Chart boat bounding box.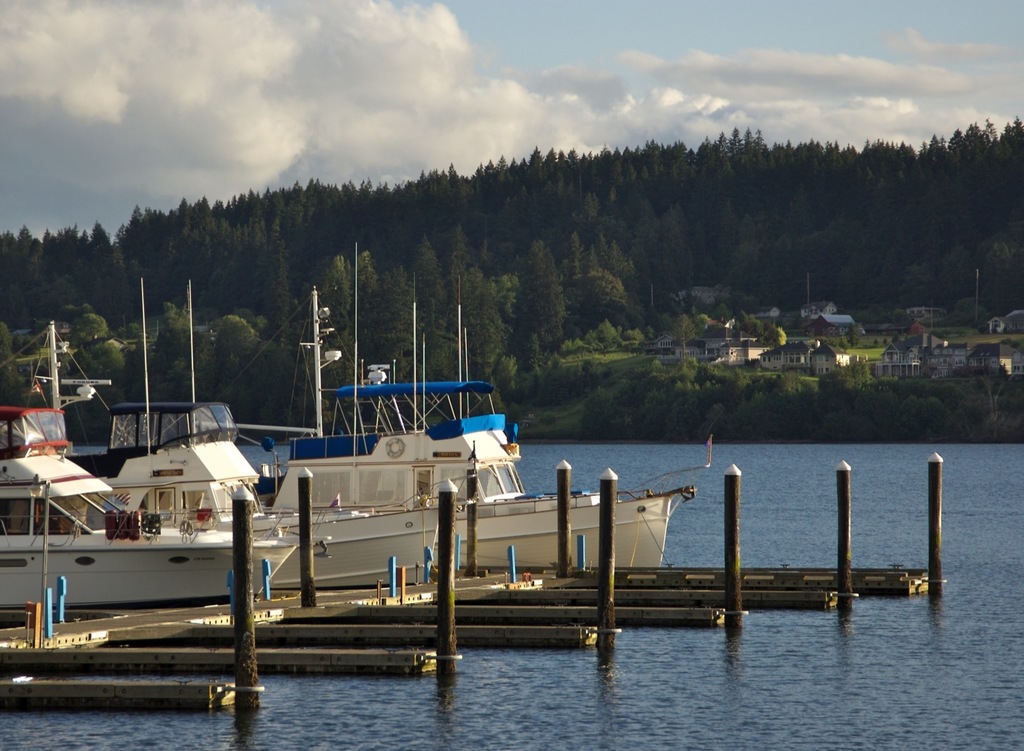
Charted: rect(68, 281, 450, 587).
